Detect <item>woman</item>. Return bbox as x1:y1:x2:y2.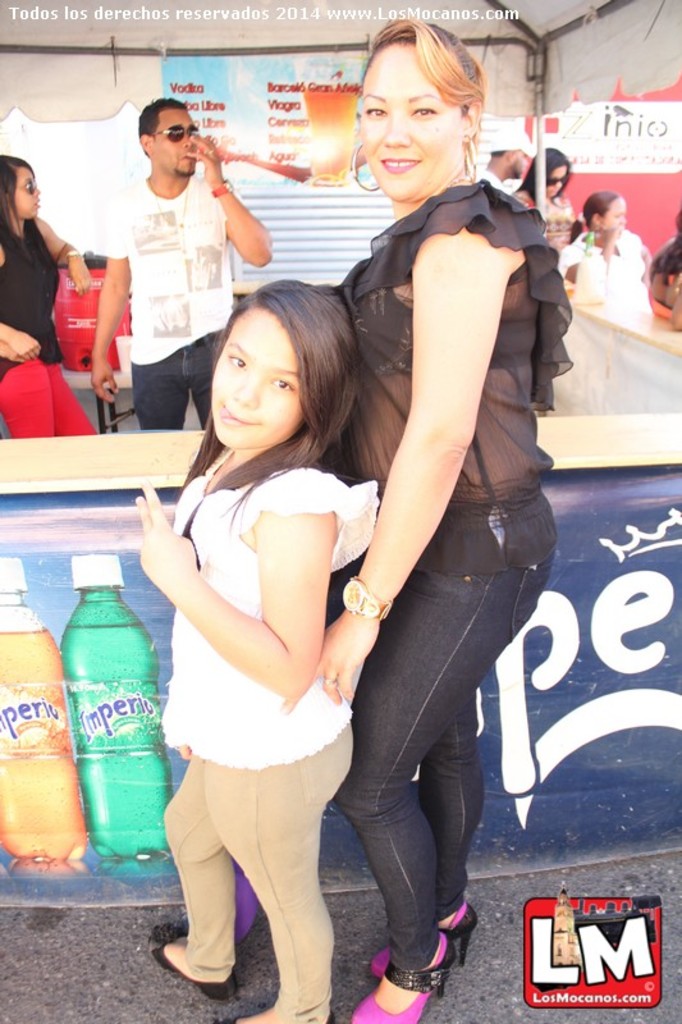
0:157:104:442.
